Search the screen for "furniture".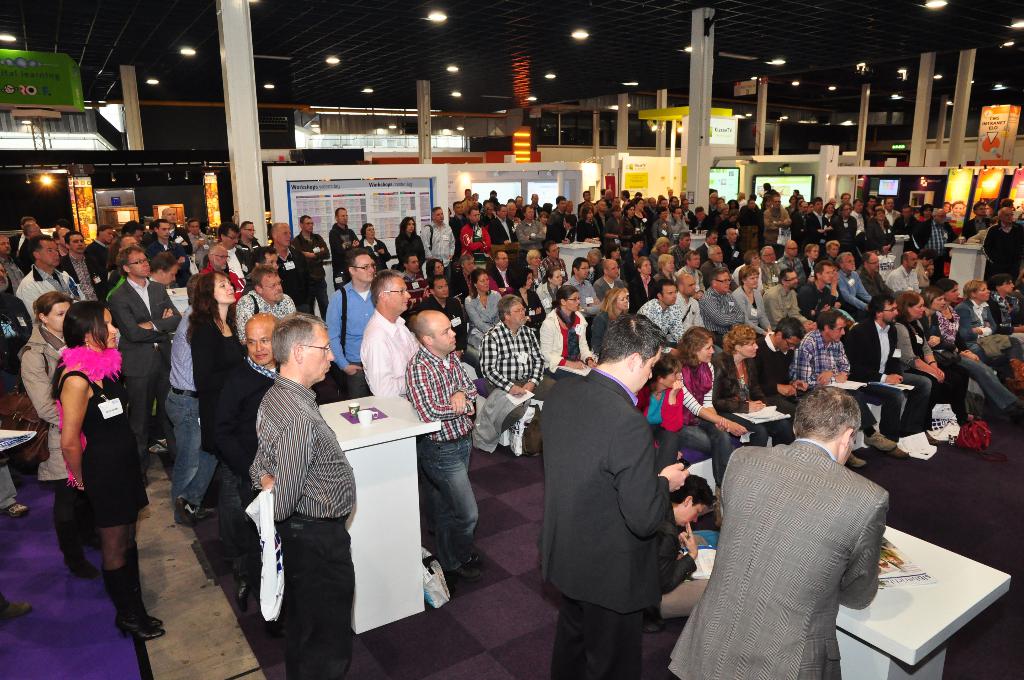
Found at bbox(890, 234, 910, 268).
